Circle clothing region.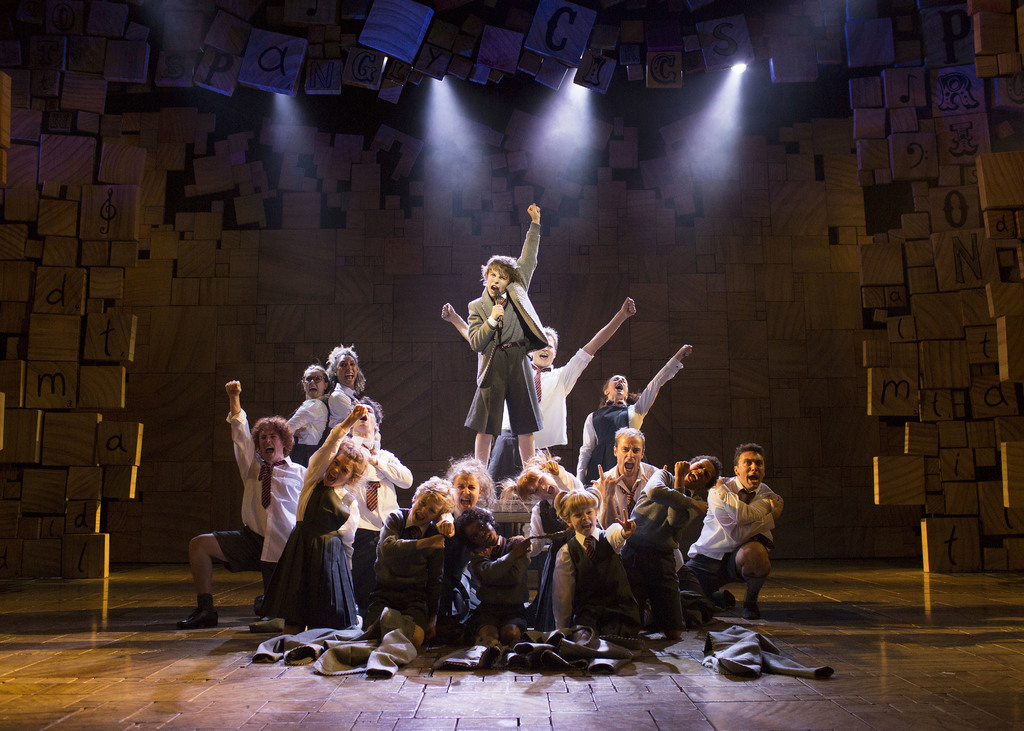
Region: bbox(697, 476, 787, 615).
